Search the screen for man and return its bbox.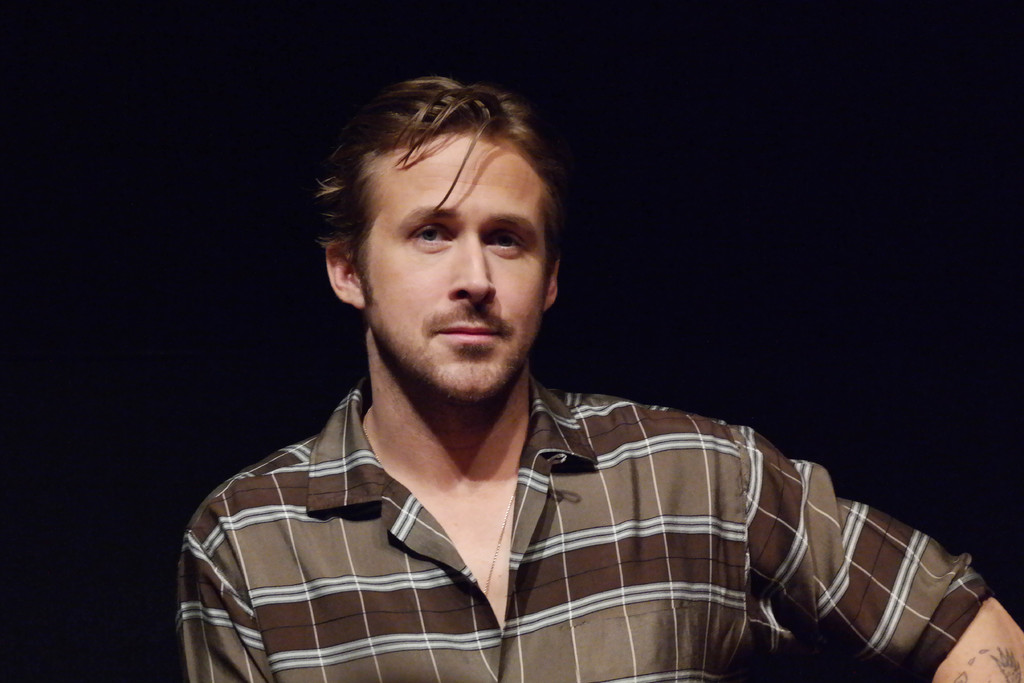
Found: (179, 76, 844, 670).
